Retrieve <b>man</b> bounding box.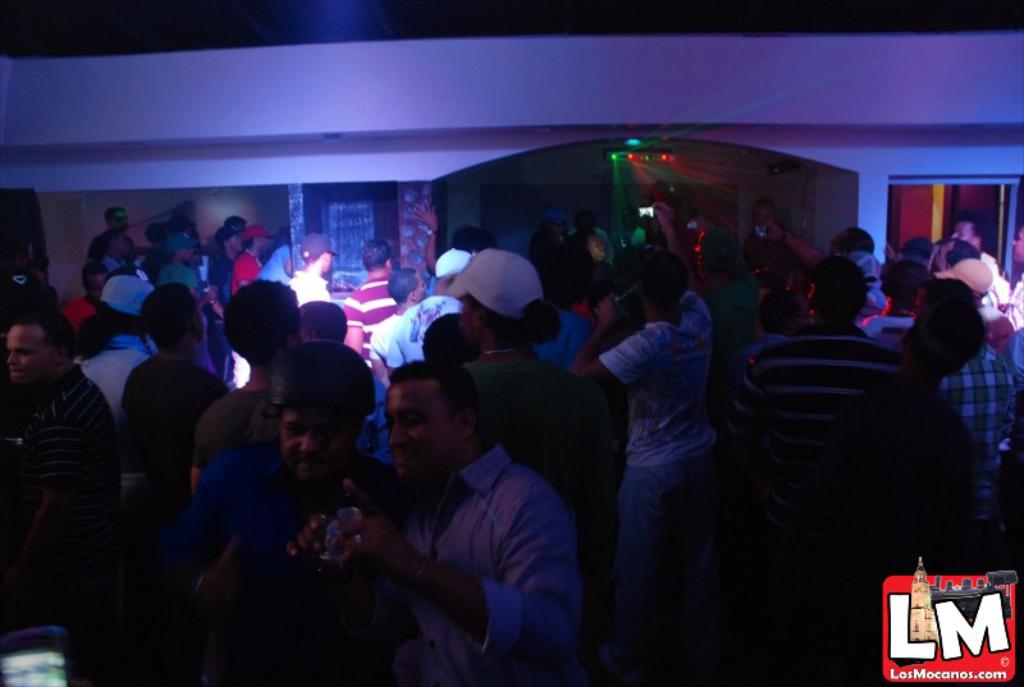
Bounding box: l=92, t=212, r=131, b=260.
